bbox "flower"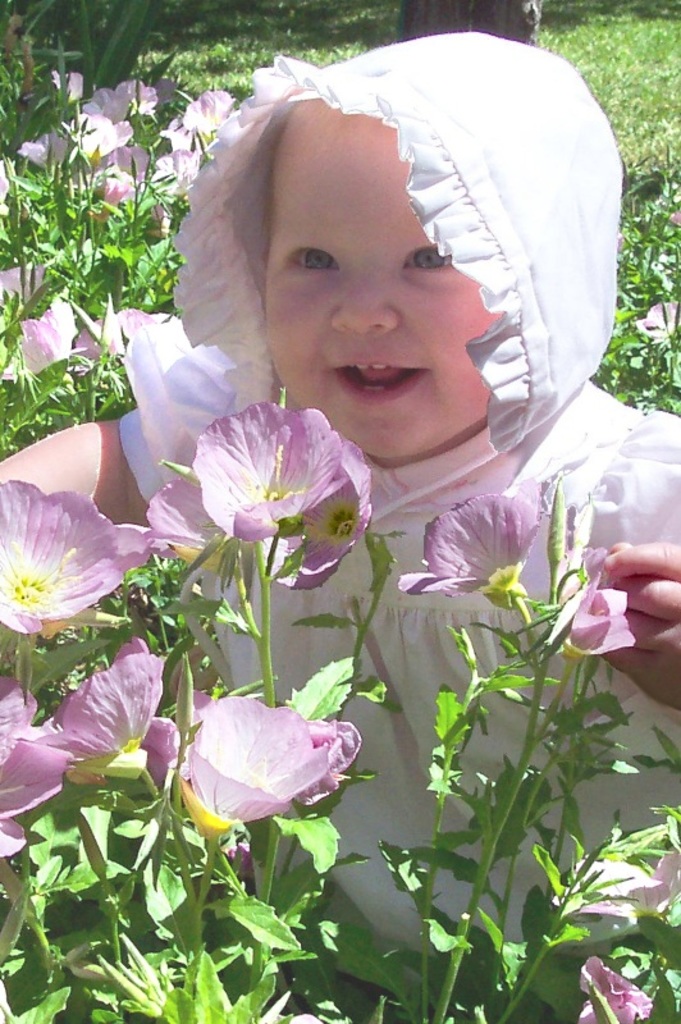
box=[387, 481, 548, 598]
